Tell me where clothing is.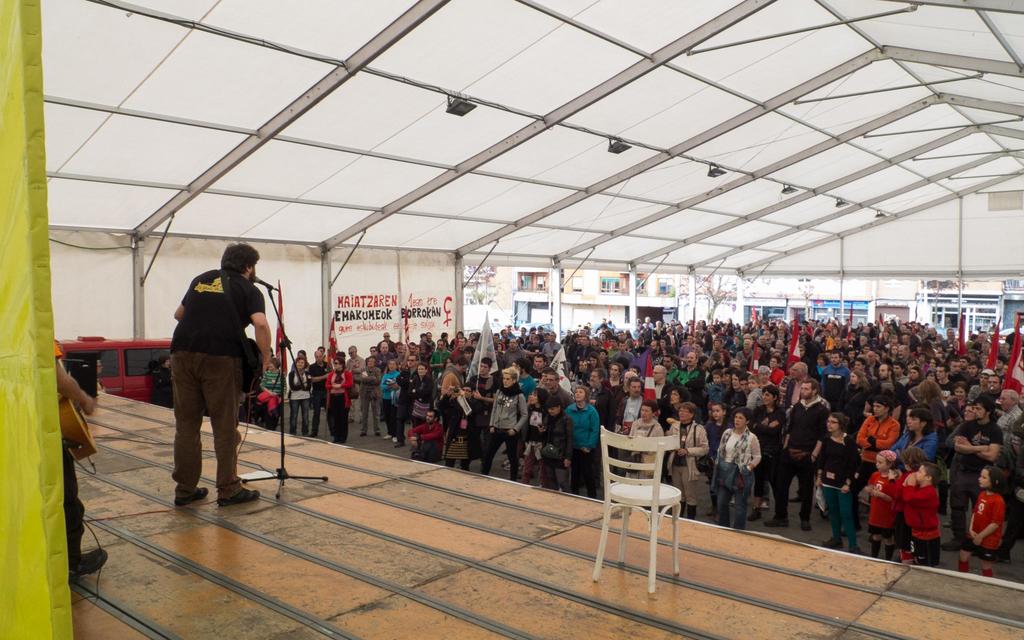
clothing is at (x1=814, y1=440, x2=859, y2=539).
